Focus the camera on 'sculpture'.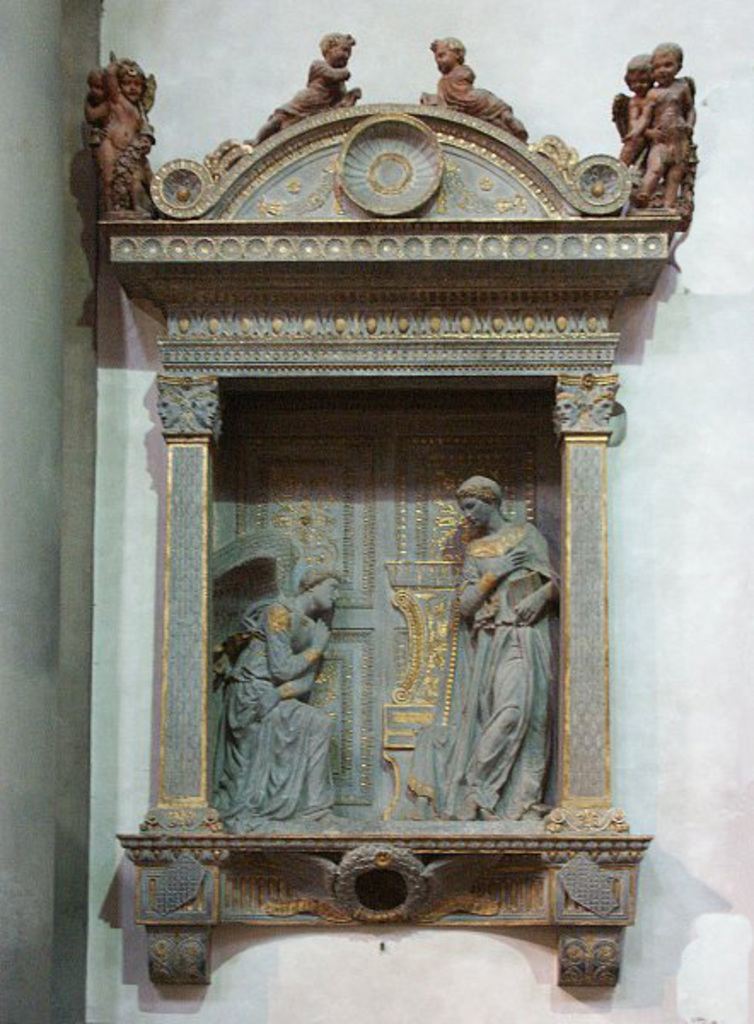
Focus region: 614,41,710,217.
